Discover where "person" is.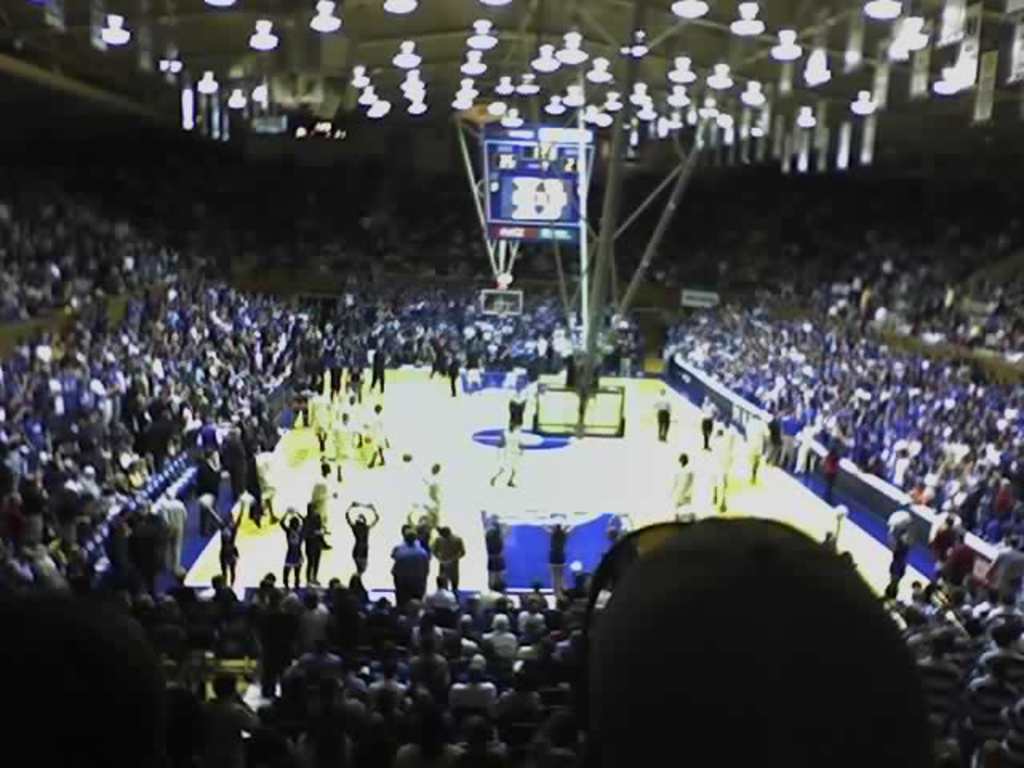
Discovered at {"left": 347, "top": 490, "right": 376, "bottom": 573}.
